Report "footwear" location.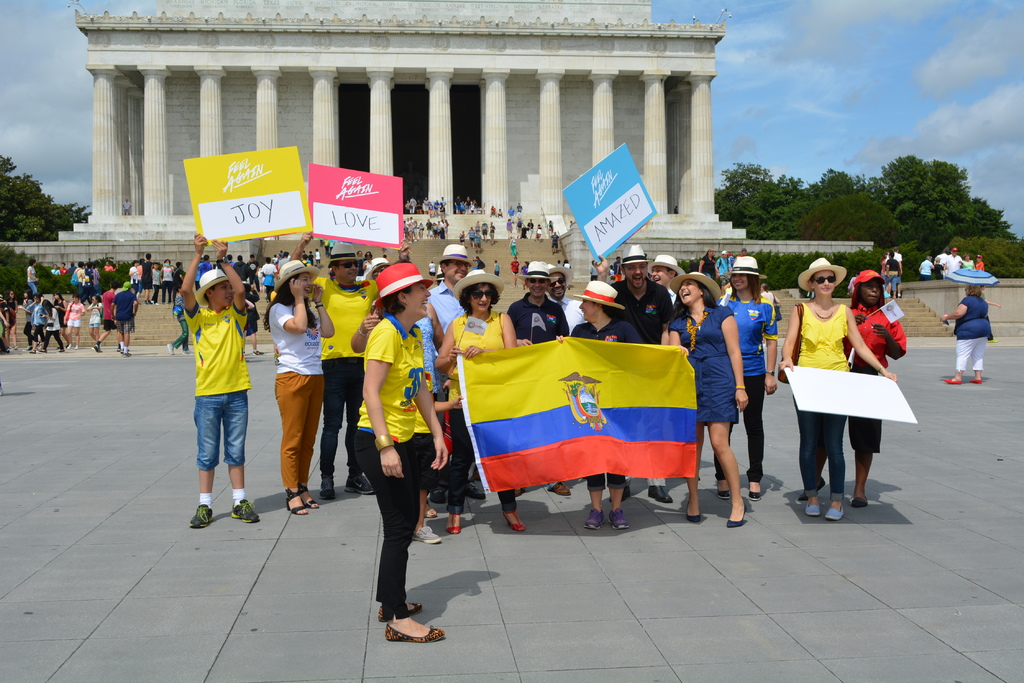
Report: bbox(413, 521, 444, 546).
